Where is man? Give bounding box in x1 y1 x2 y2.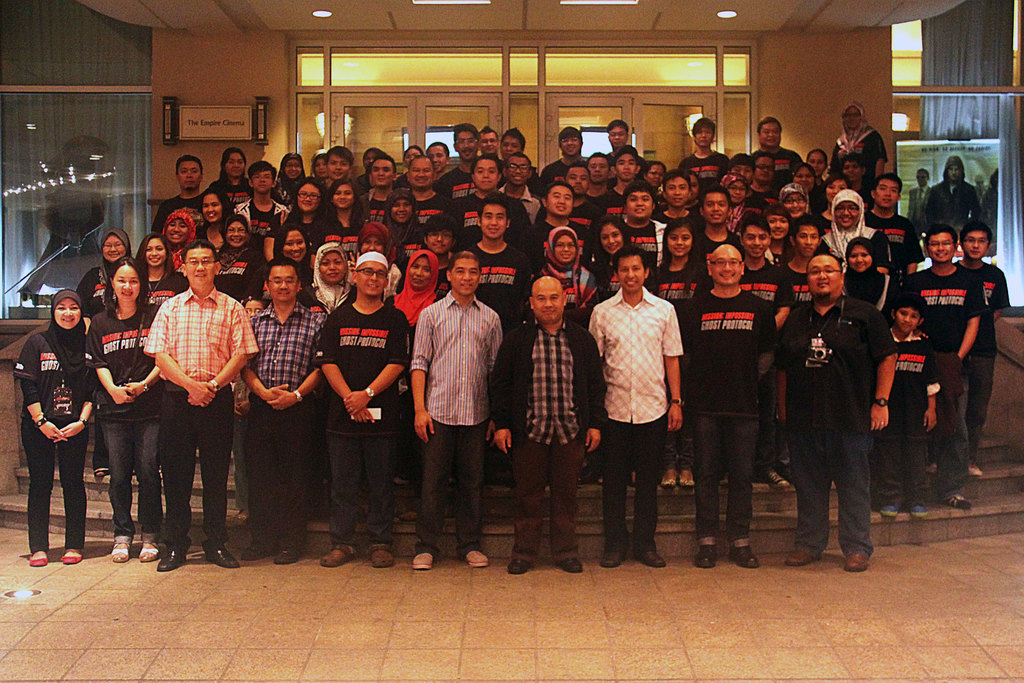
605 143 640 220.
